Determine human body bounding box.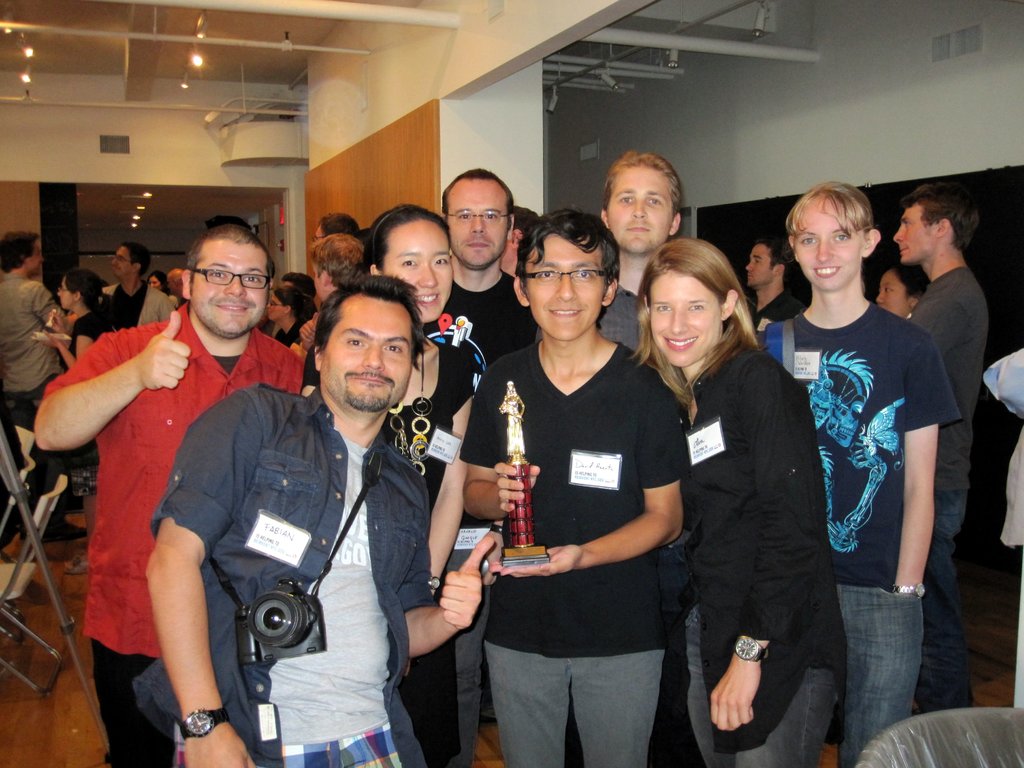
Determined: [left=51, top=195, right=244, bottom=767].
